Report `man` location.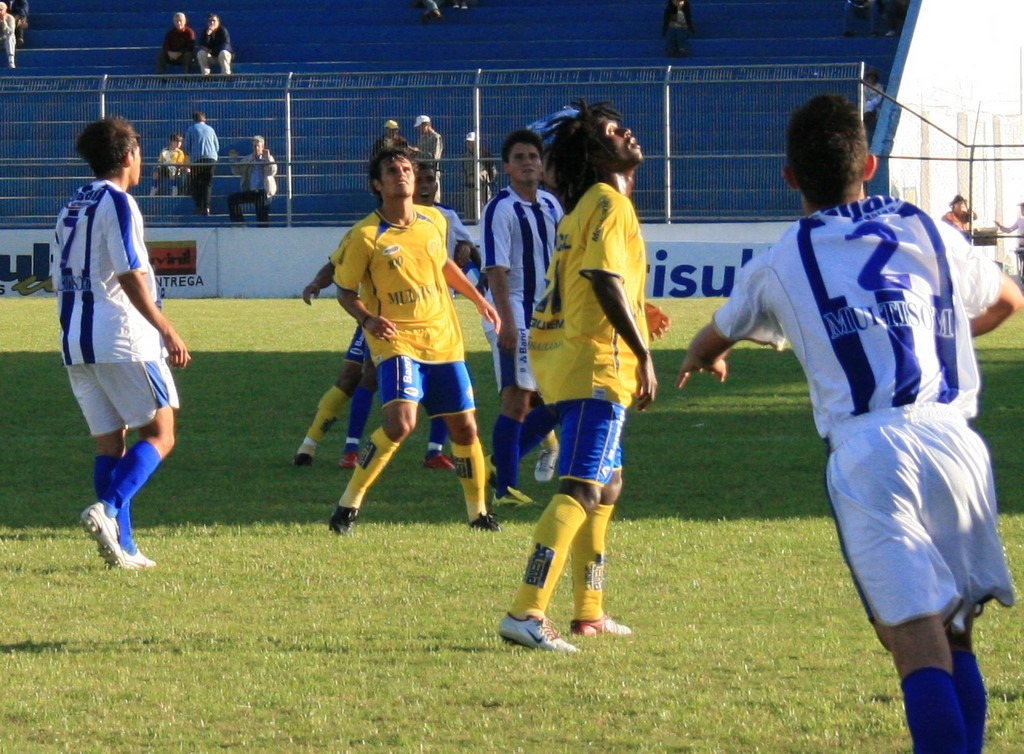
Report: locate(494, 99, 657, 651).
